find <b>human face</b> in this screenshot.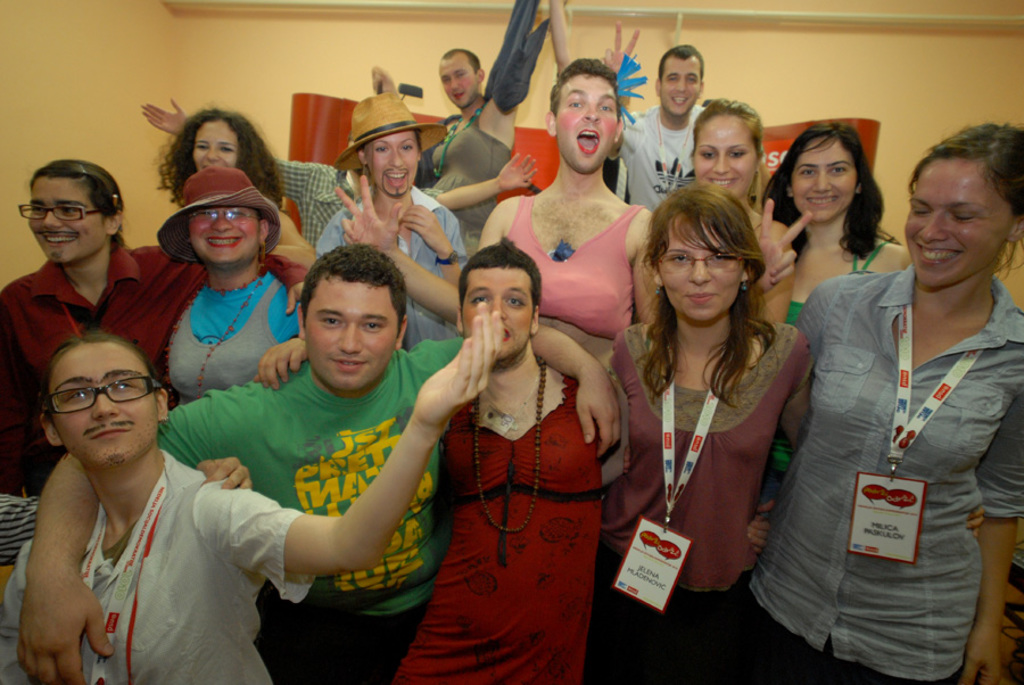
The bounding box for <b>human face</b> is left=48, top=353, right=165, bottom=464.
